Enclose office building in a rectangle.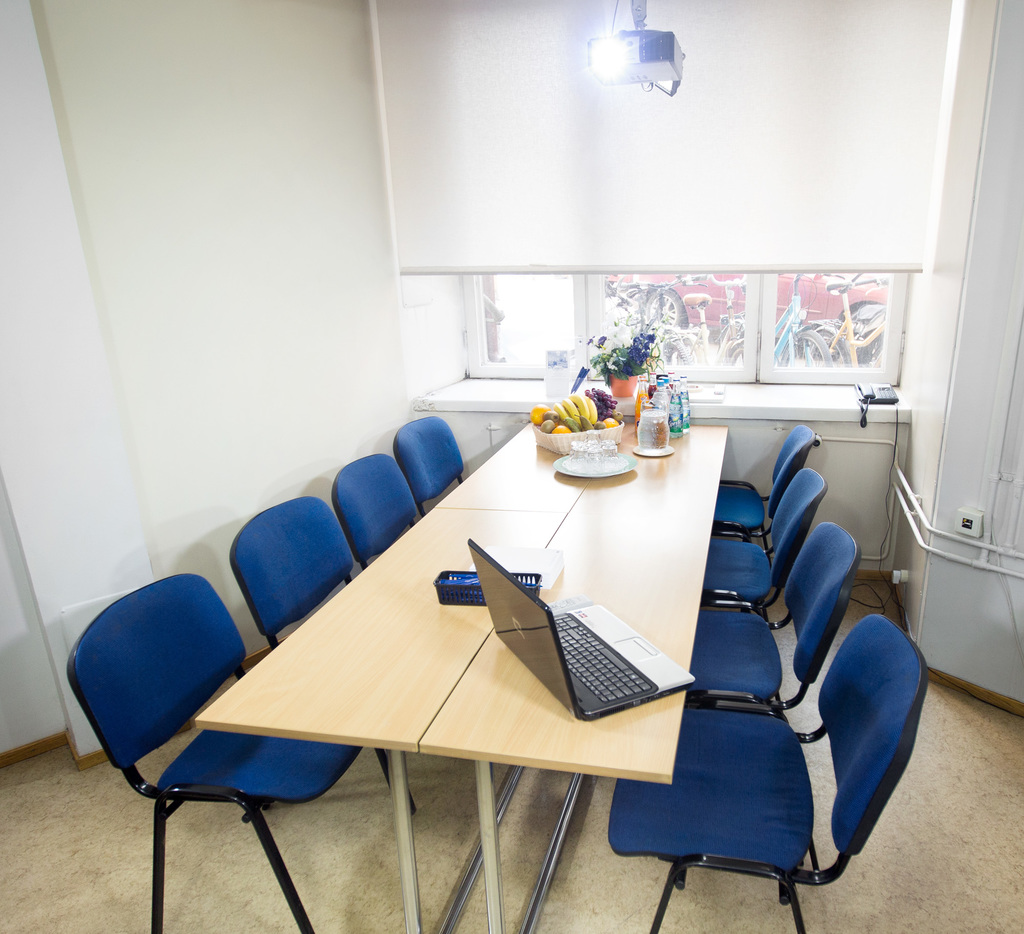
detection(30, 0, 1023, 933).
